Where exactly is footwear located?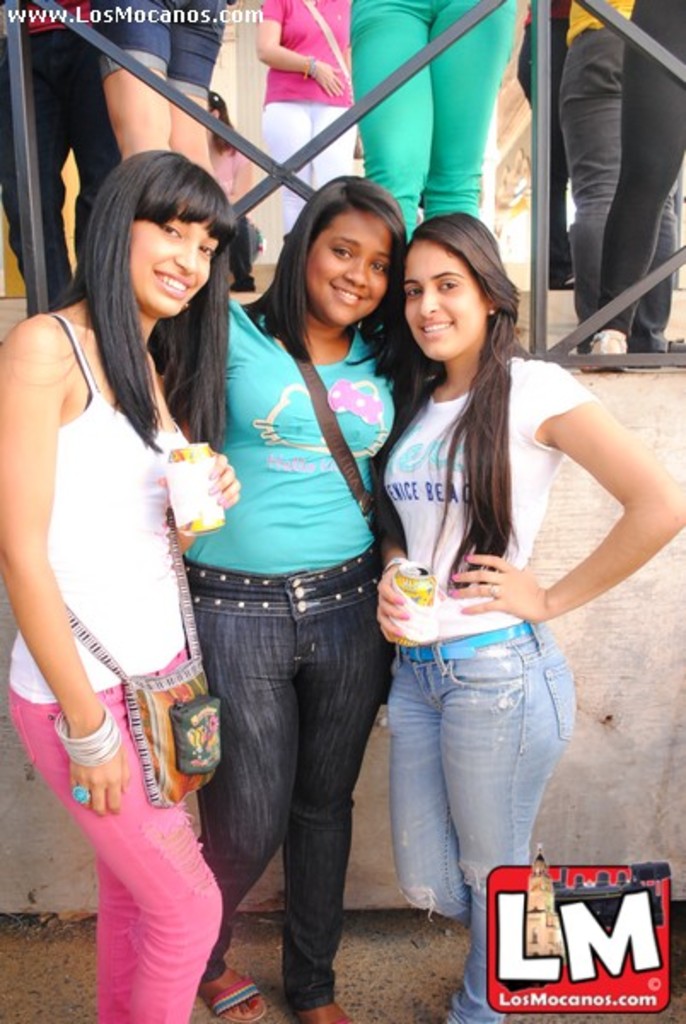
Its bounding box is box(580, 321, 628, 374).
